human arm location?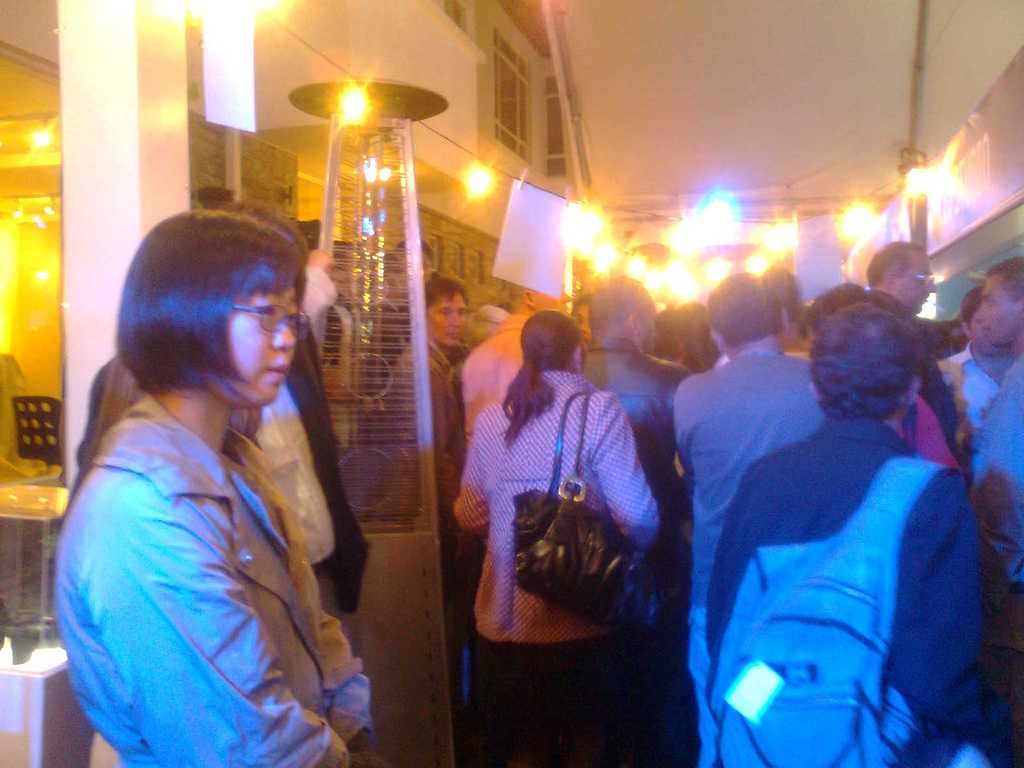
bbox(668, 372, 694, 474)
